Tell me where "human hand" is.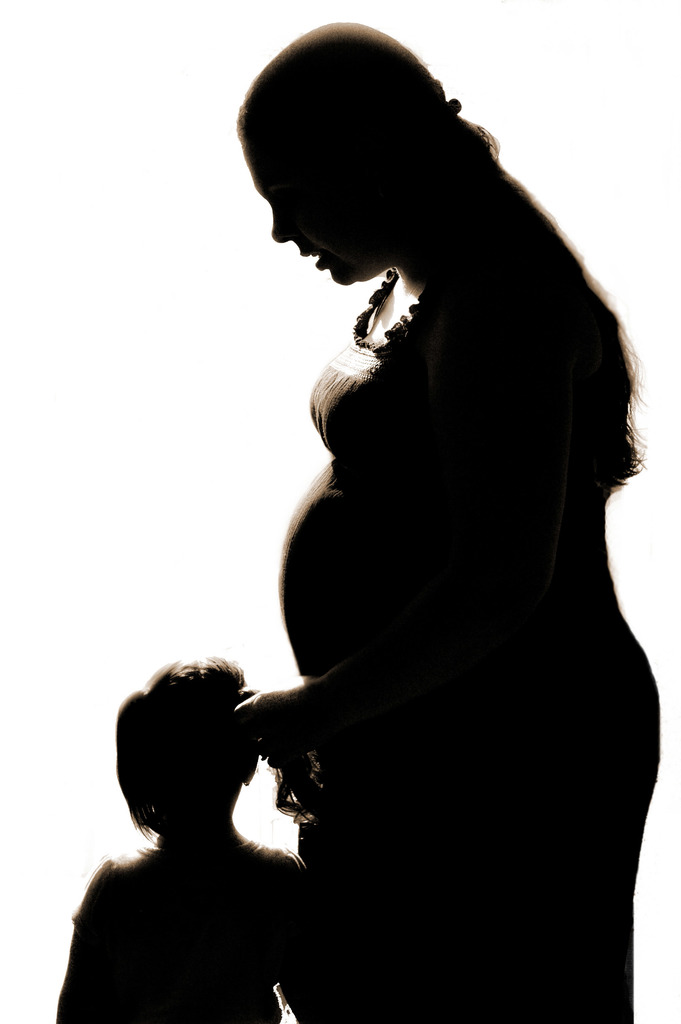
"human hand" is at 229,671,303,760.
